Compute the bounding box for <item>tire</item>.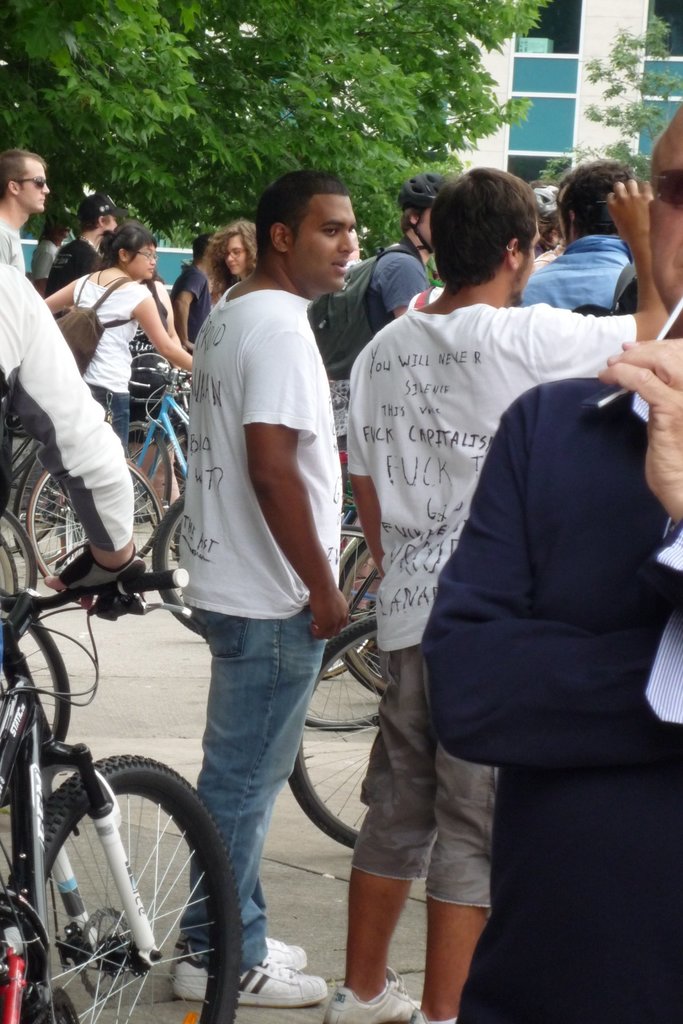
12 753 242 1023.
